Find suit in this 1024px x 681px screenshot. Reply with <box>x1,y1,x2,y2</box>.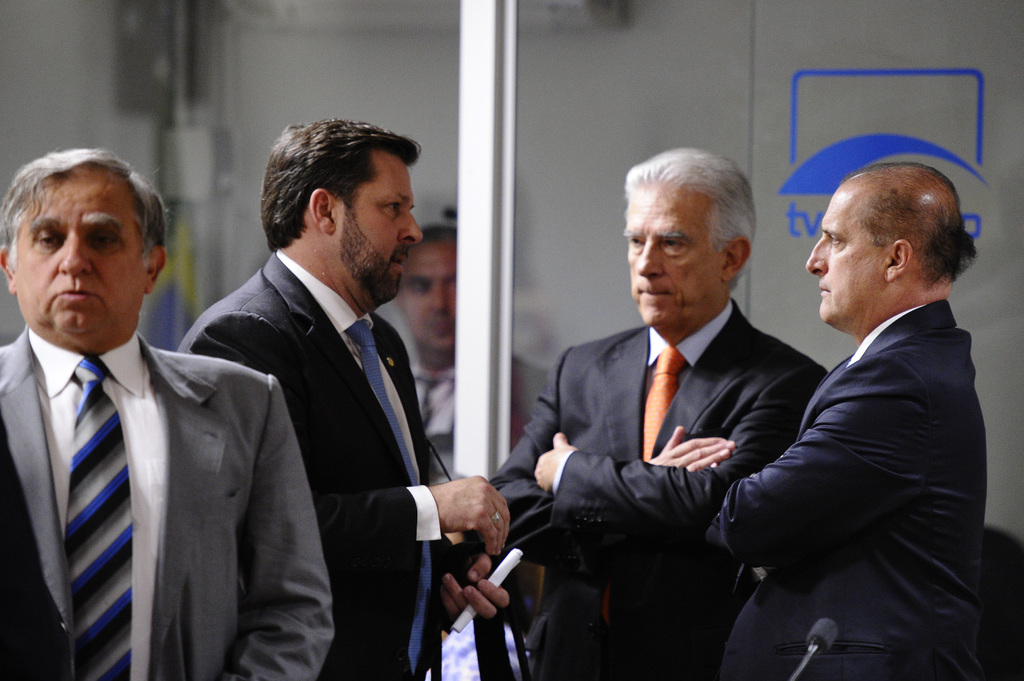
<box>488,298,828,680</box>.
